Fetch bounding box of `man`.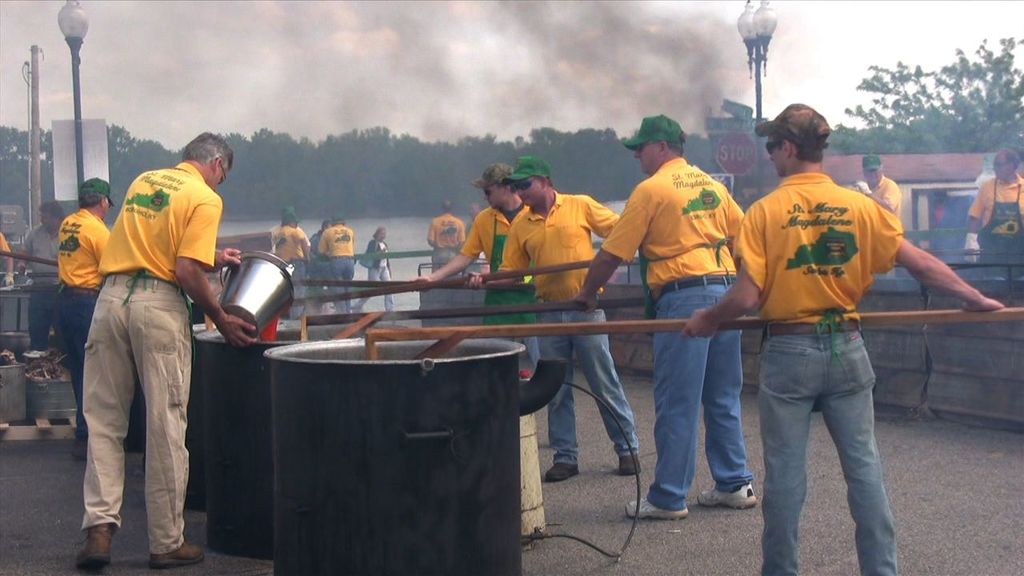
Bbox: bbox=(961, 150, 1023, 275).
